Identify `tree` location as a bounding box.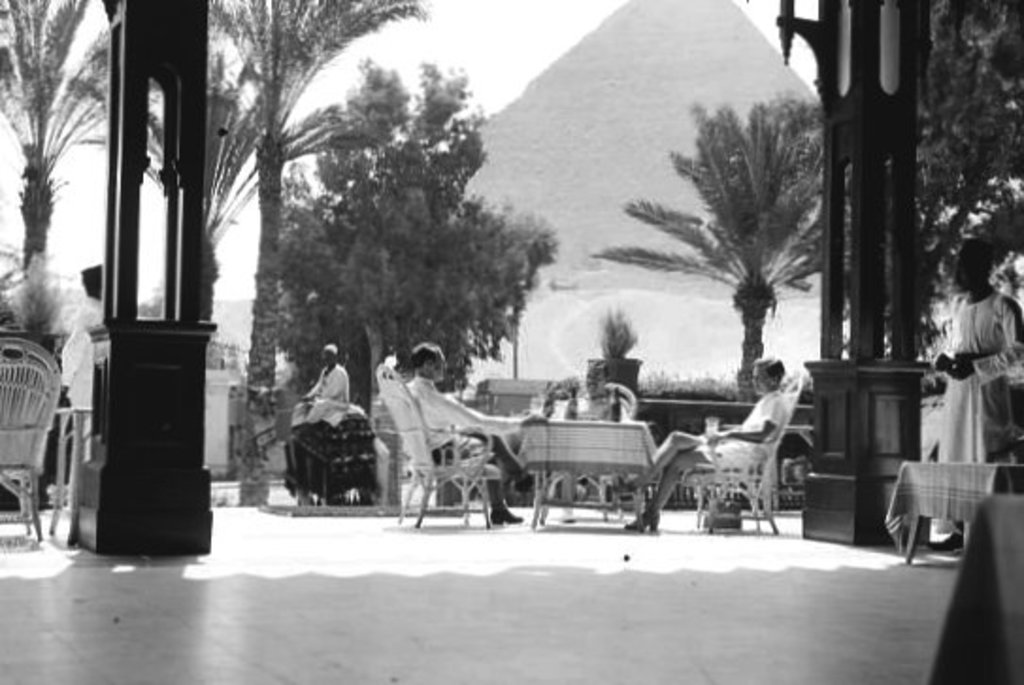
Rect(0, 0, 107, 359).
